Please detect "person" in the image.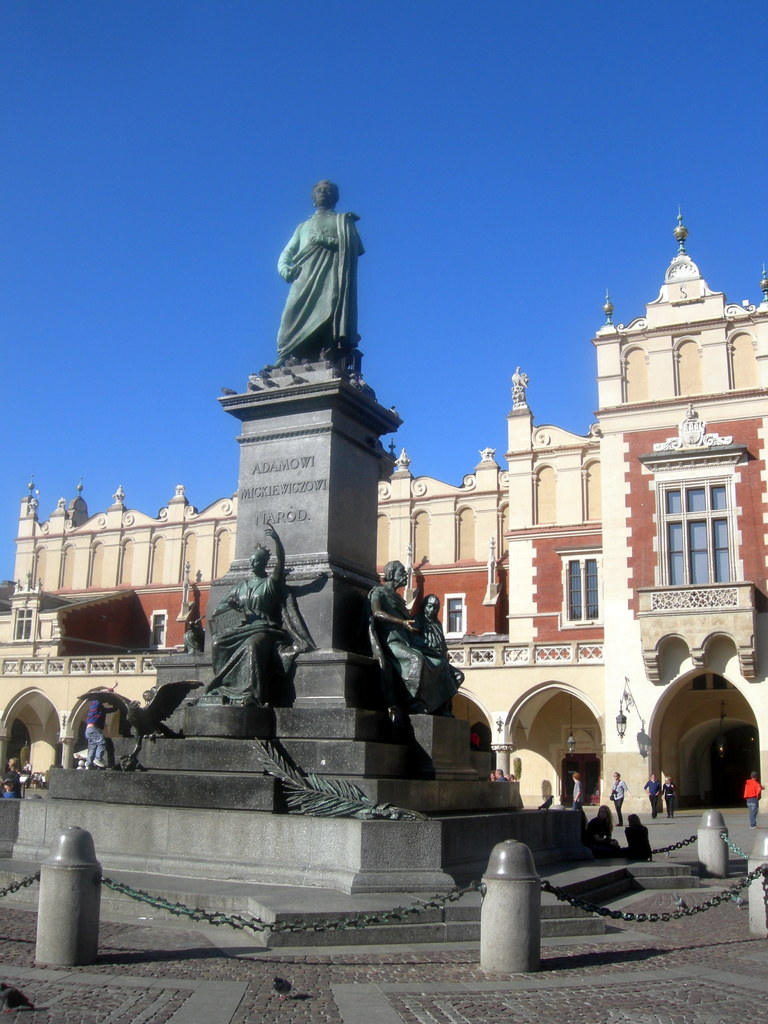
<region>350, 559, 439, 710</region>.
